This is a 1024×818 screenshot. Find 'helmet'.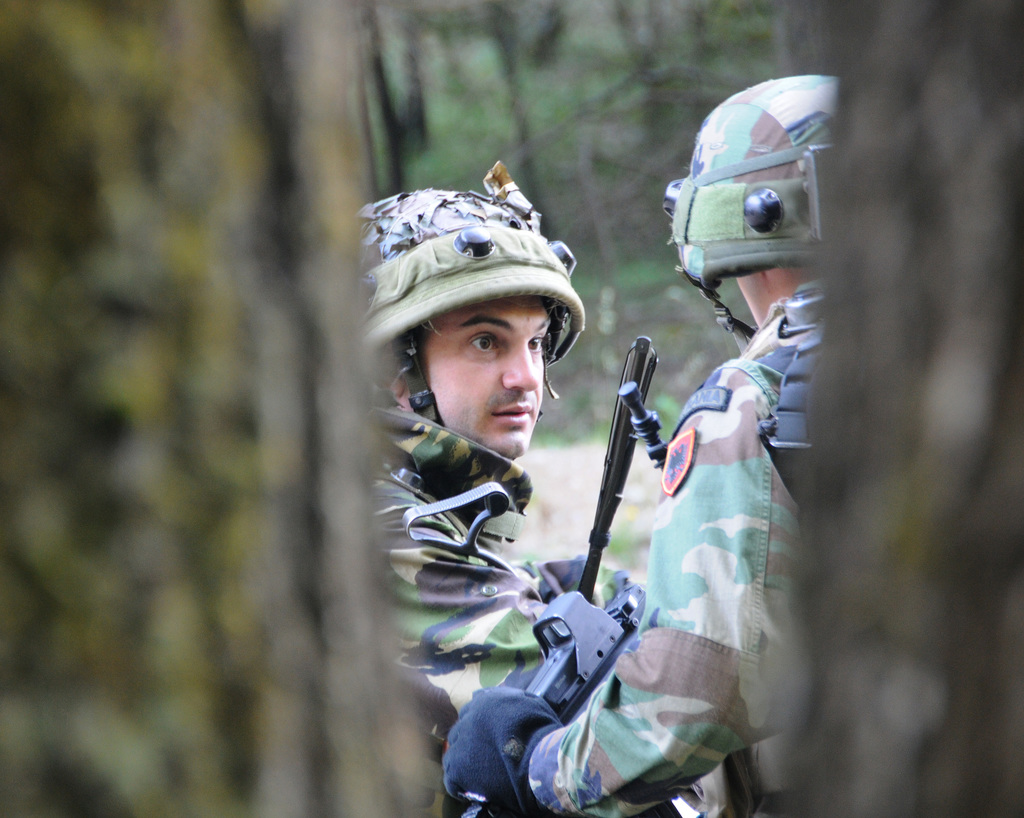
Bounding box: 659 73 823 392.
